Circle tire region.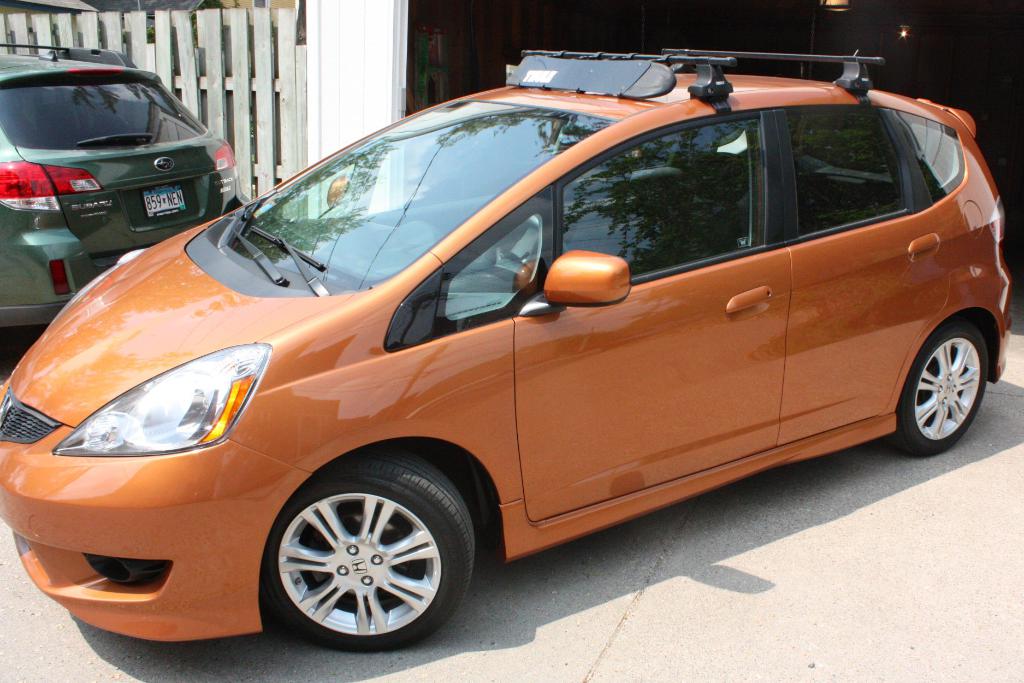
Region: rect(257, 444, 472, 650).
